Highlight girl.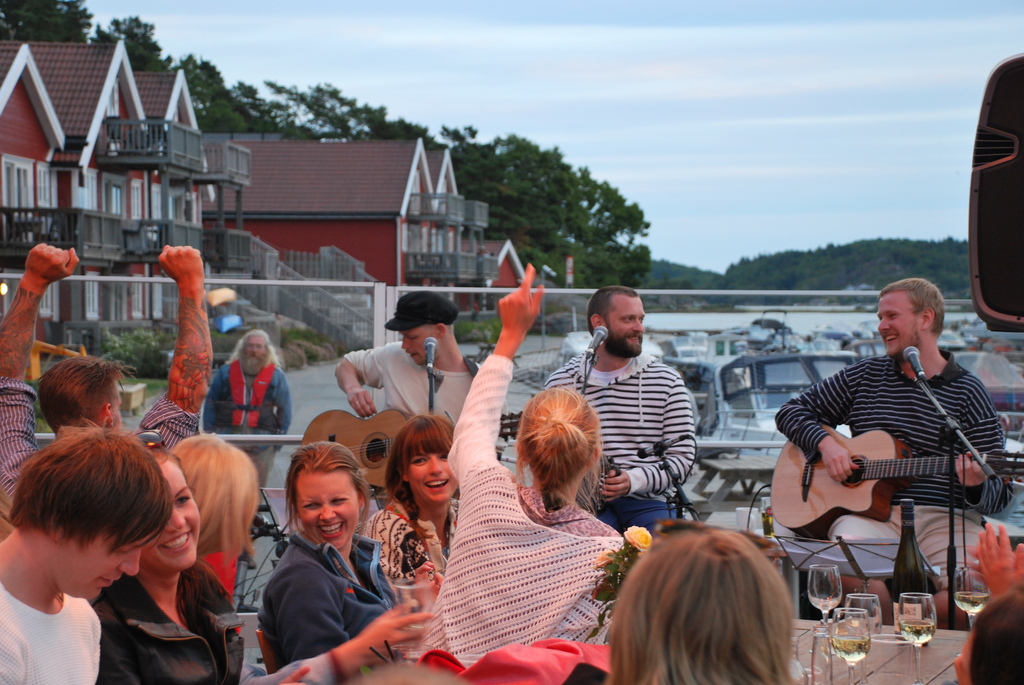
Highlighted region: {"x1": 163, "y1": 428, "x2": 433, "y2": 684}.
